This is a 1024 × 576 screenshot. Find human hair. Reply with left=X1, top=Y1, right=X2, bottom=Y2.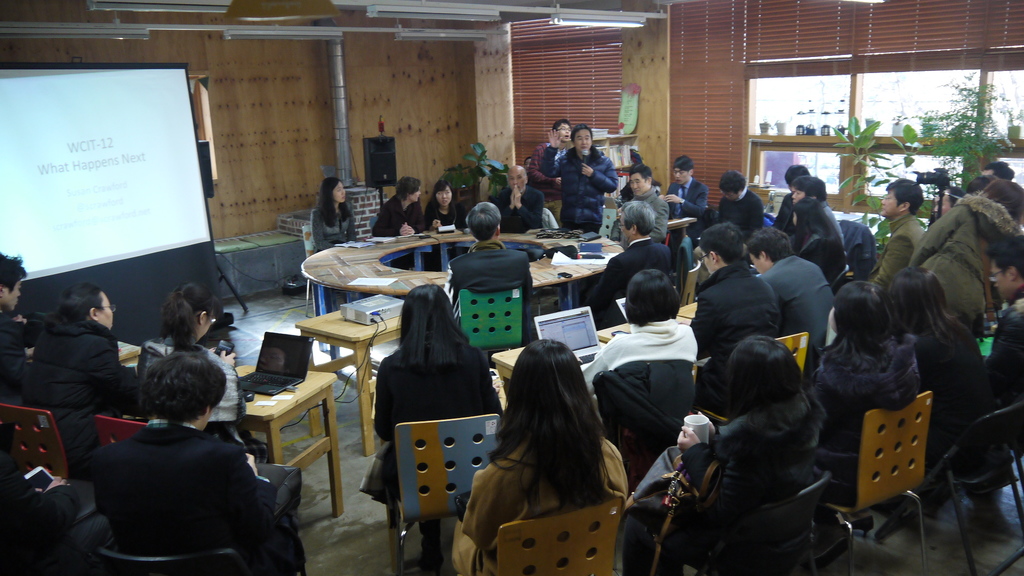
left=724, top=331, right=816, bottom=444.
